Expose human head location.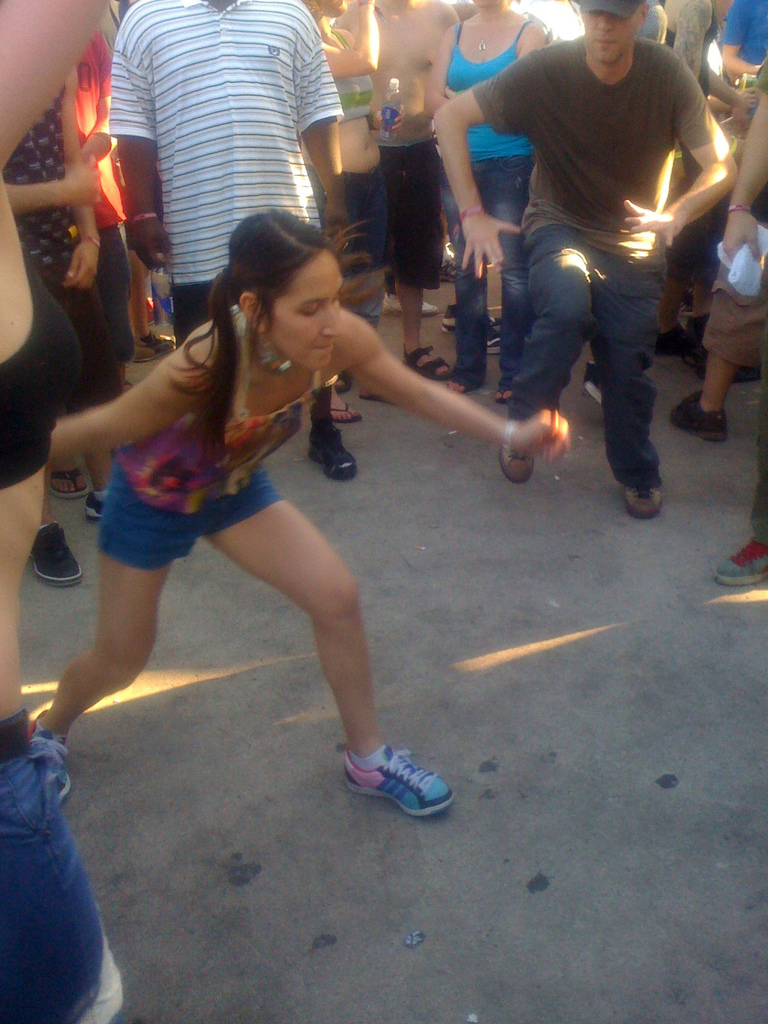
Exposed at x1=471, y1=0, x2=508, y2=8.
